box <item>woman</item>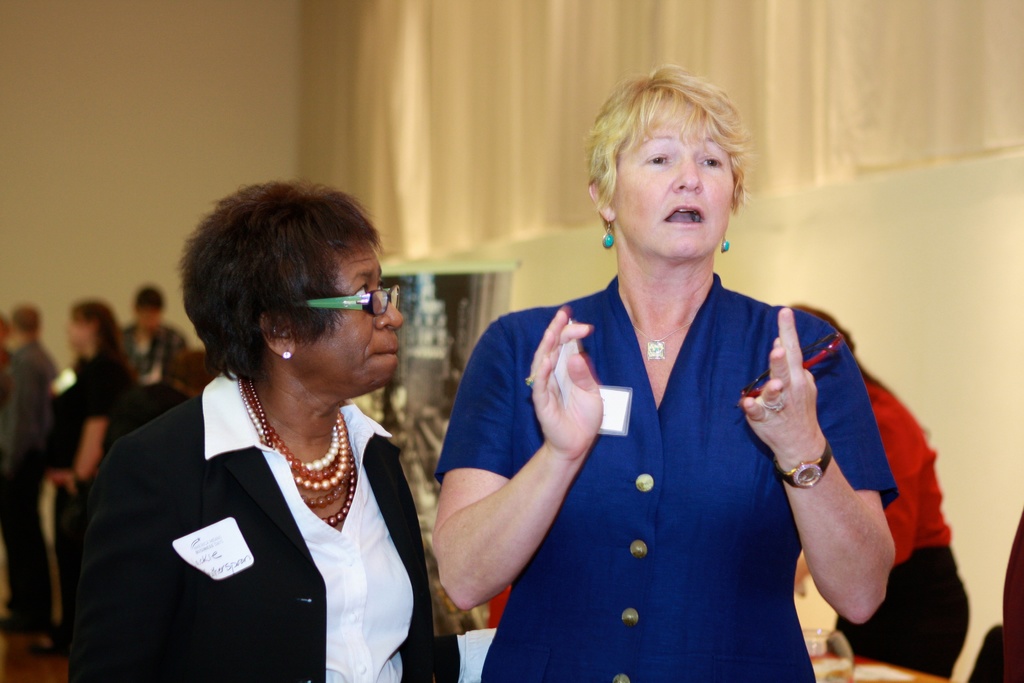
81:177:451:677
